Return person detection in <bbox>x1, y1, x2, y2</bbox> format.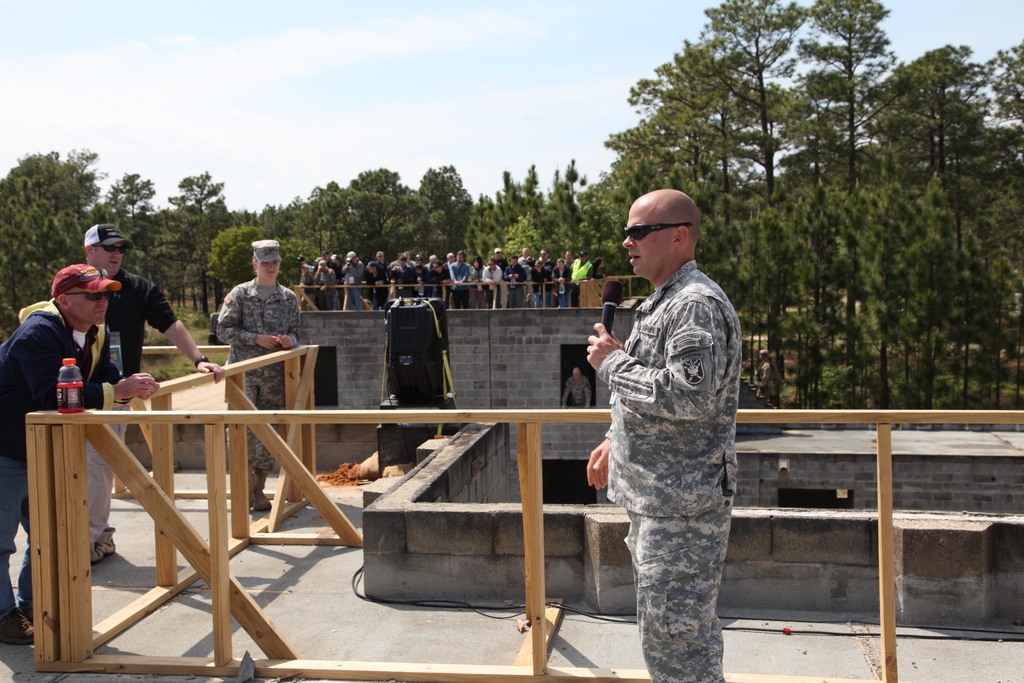
<bbox>445, 253, 454, 269</bbox>.
